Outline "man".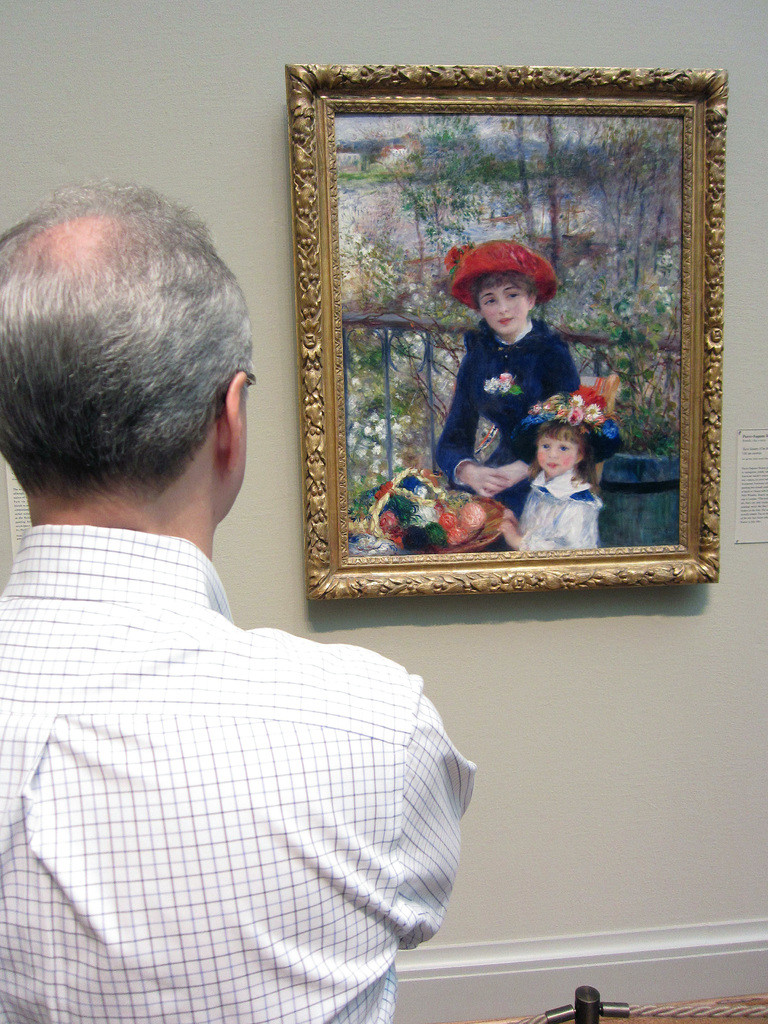
Outline: 50:180:515:980.
